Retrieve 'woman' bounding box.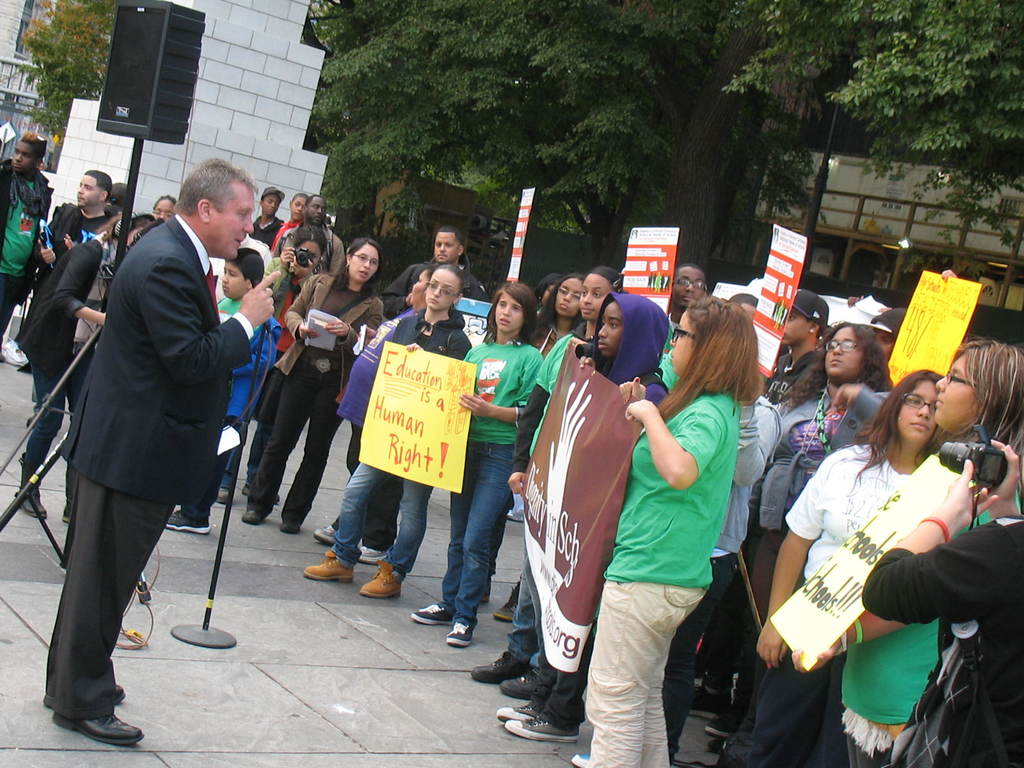
Bounding box: {"x1": 863, "y1": 430, "x2": 1023, "y2": 765}.
